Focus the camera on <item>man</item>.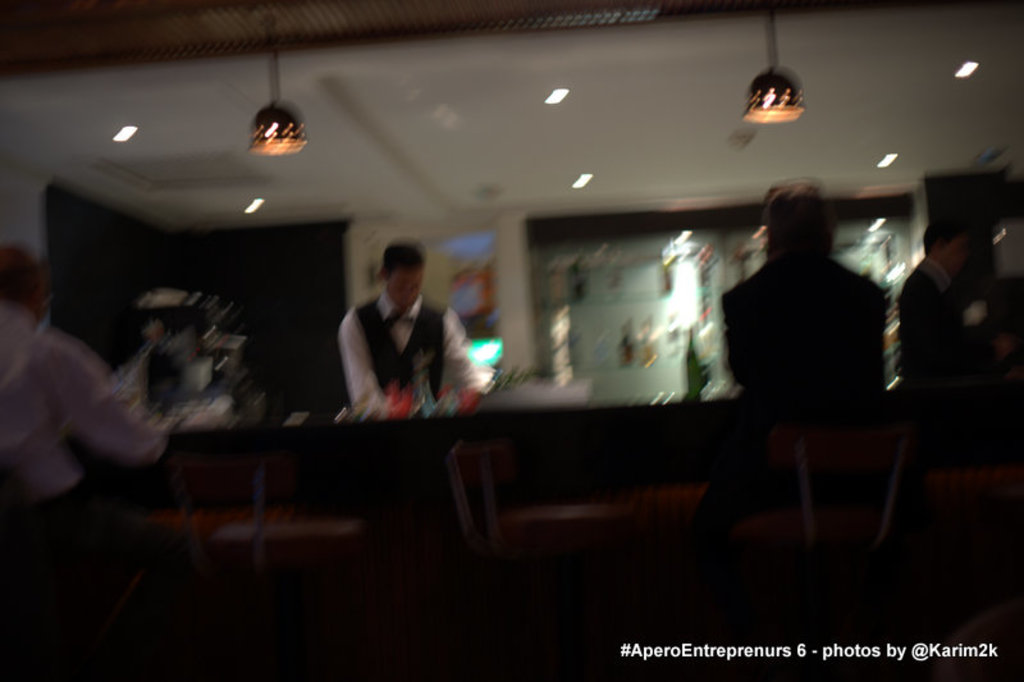
Focus region: pyautogui.locateOnScreen(0, 242, 169, 681).
